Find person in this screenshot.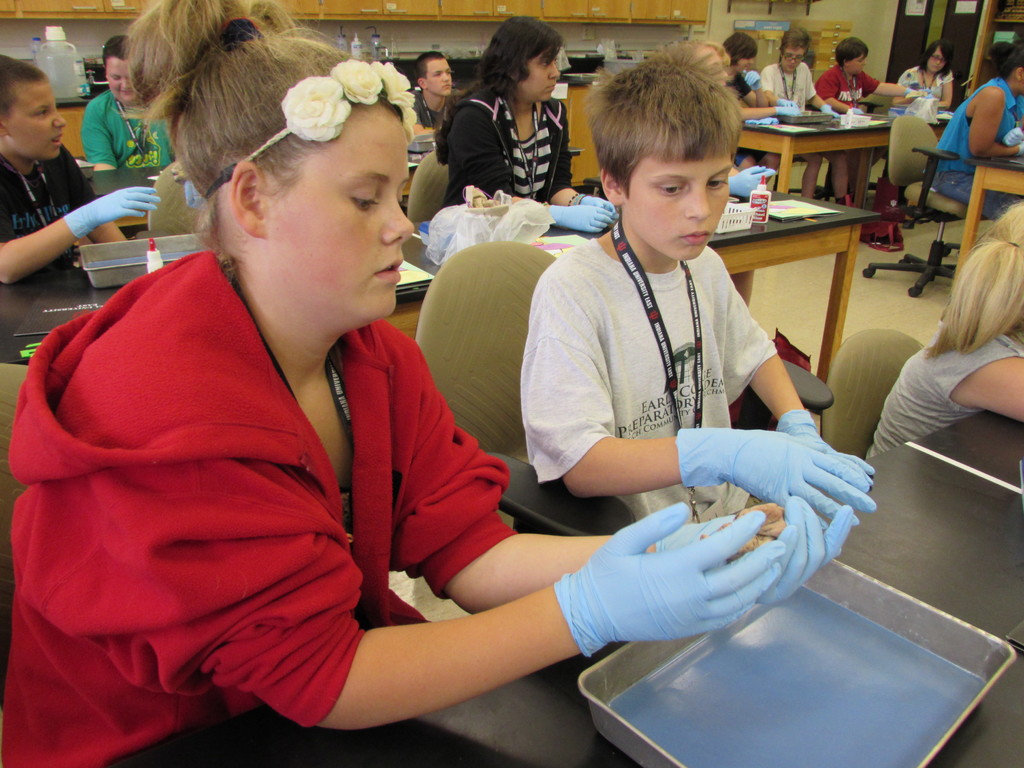
The bounding box for person is x1=817 y1=33 x2=911 y2=113.
